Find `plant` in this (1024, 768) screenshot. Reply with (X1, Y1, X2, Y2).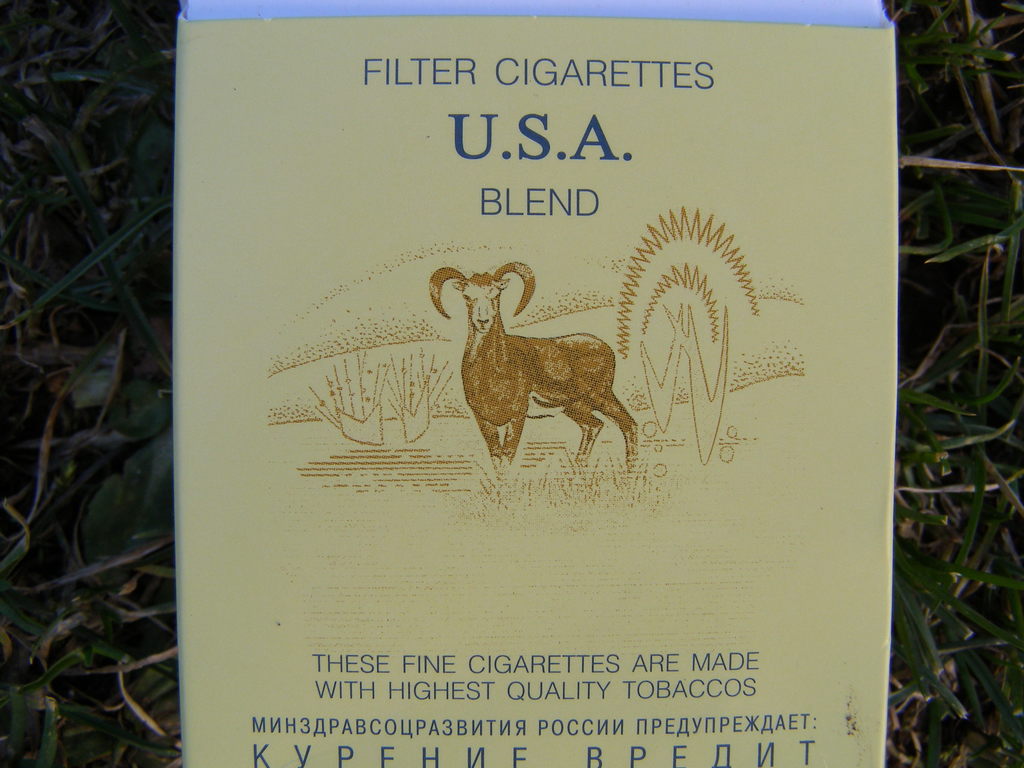
(443, 443, 676, 537).
